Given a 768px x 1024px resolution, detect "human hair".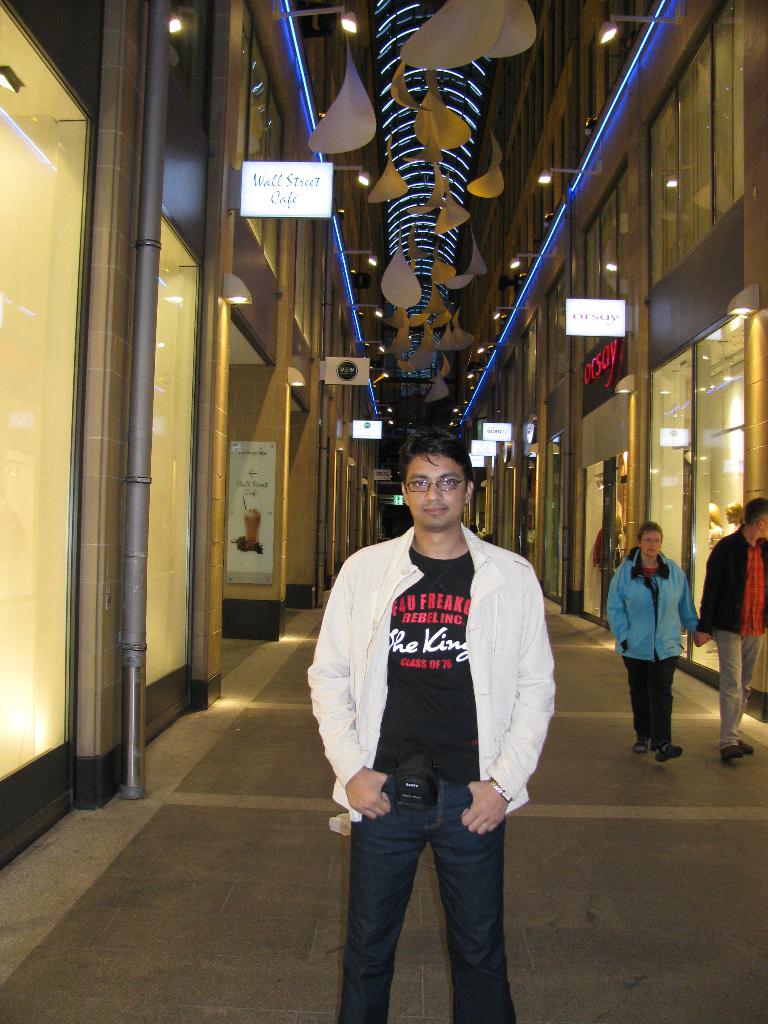
BBox(639, 522, 665, 550).
